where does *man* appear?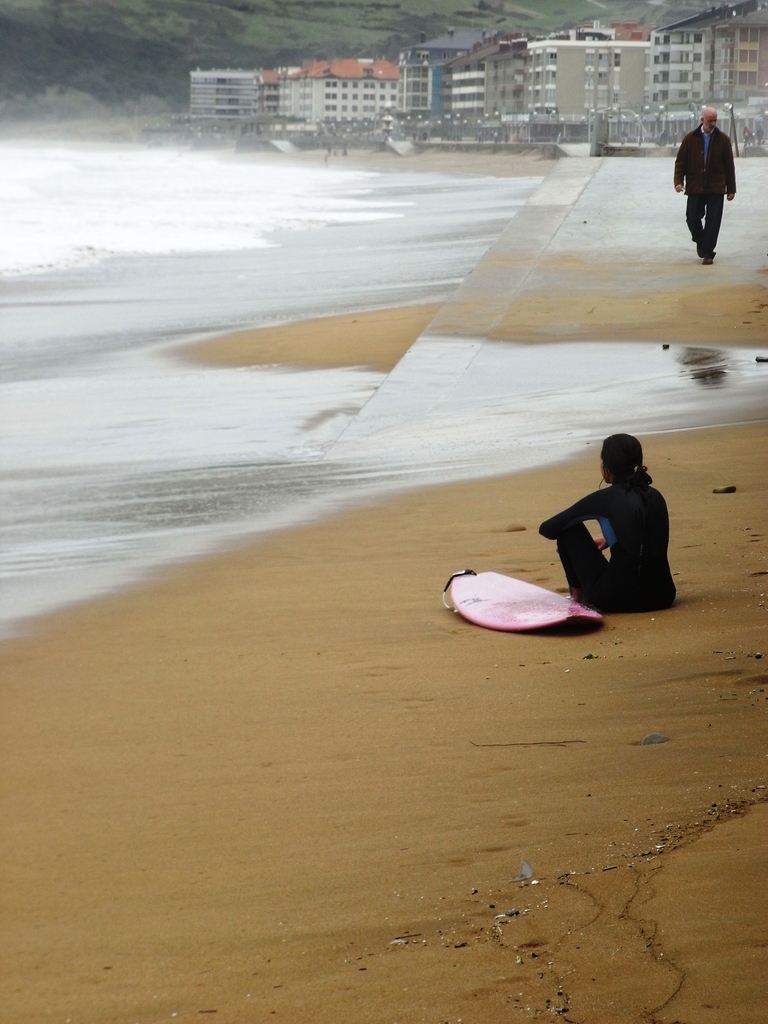
Appears at BBox(679, 94, 753, 249).
